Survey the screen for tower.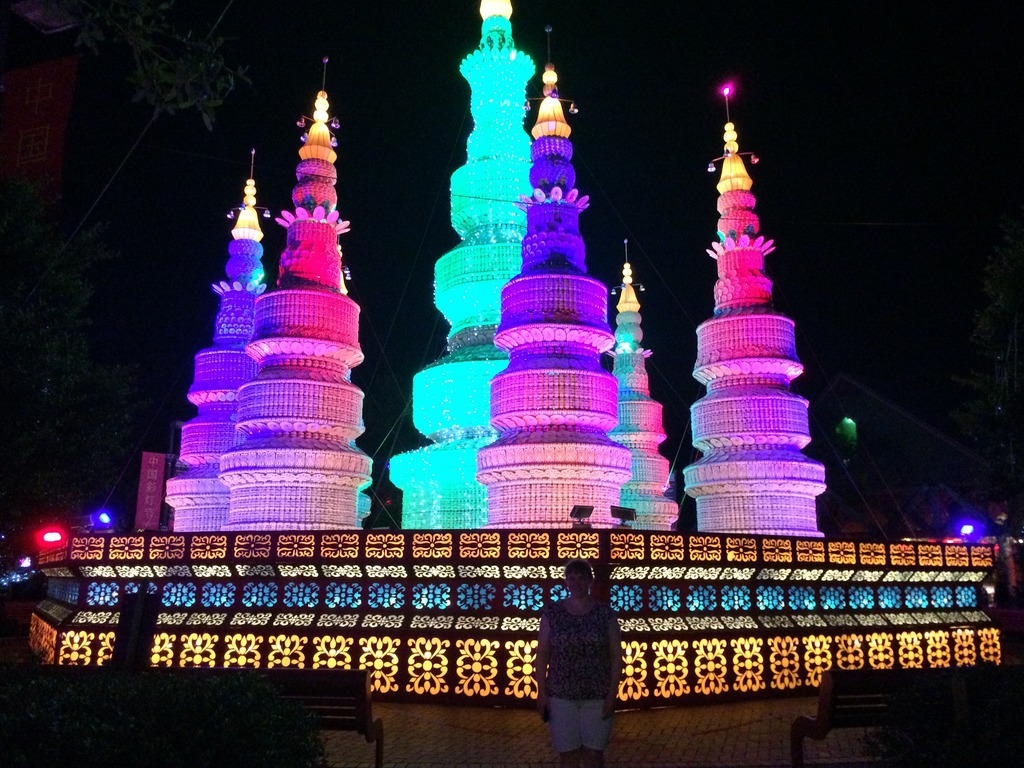
Survey found: left=152, top=183, right=262, bottom=547.
